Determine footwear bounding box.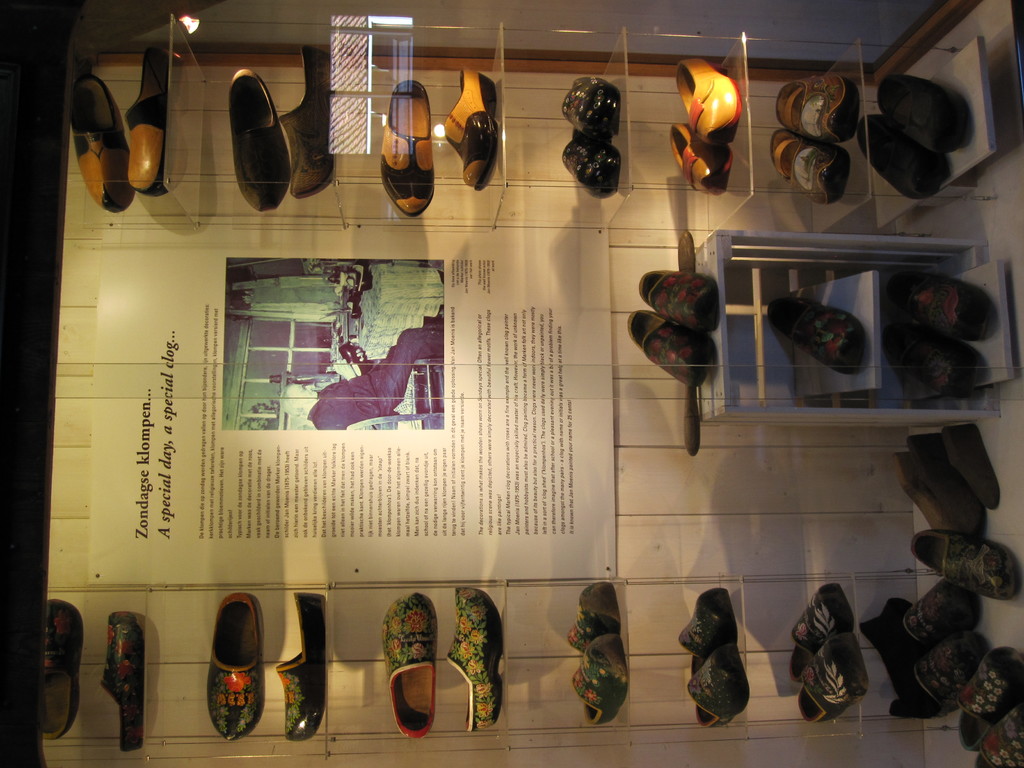
Determined: bbox=(71, 75, 139, 216).
